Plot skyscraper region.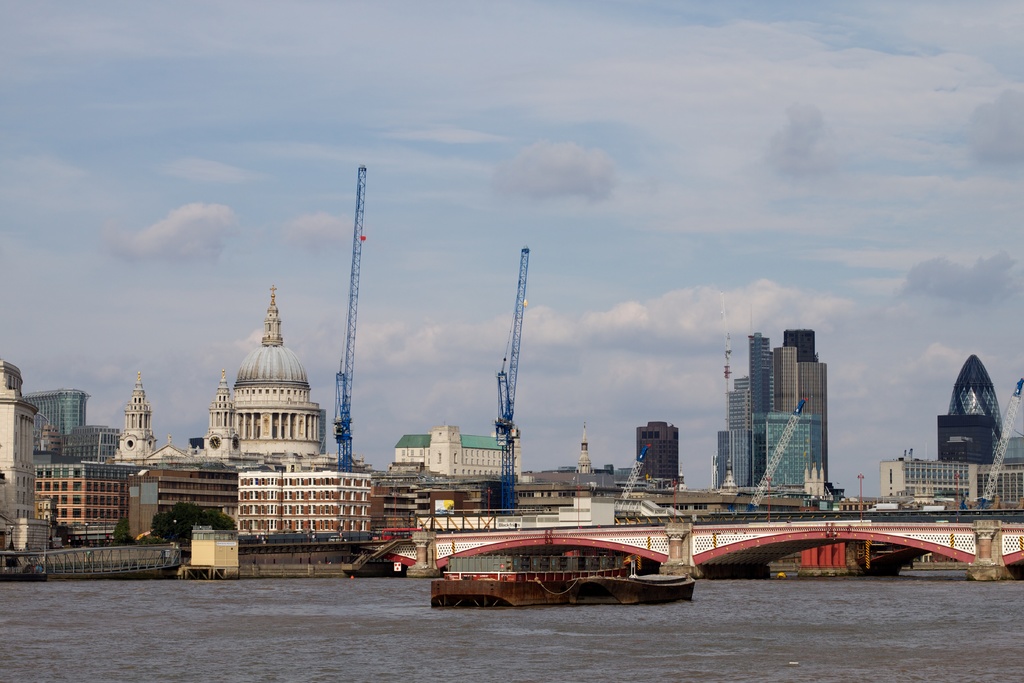
Plotted at {"x1": 770, "y1": 342, "x2": 835, "y2": 486}.
